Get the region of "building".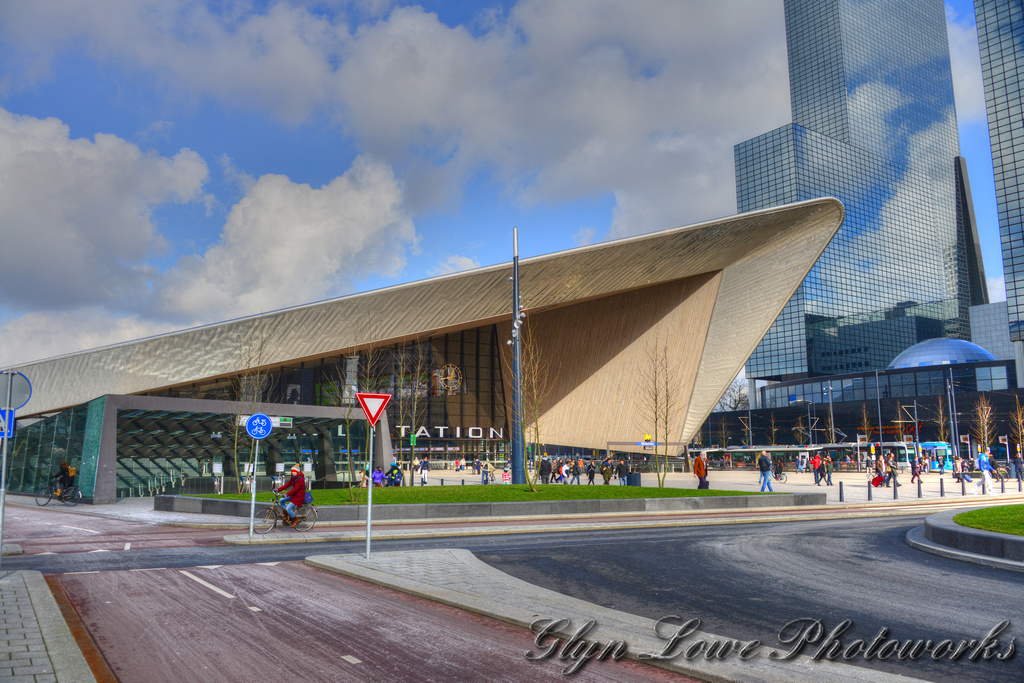
<box>973,0,1023,340</box>.
